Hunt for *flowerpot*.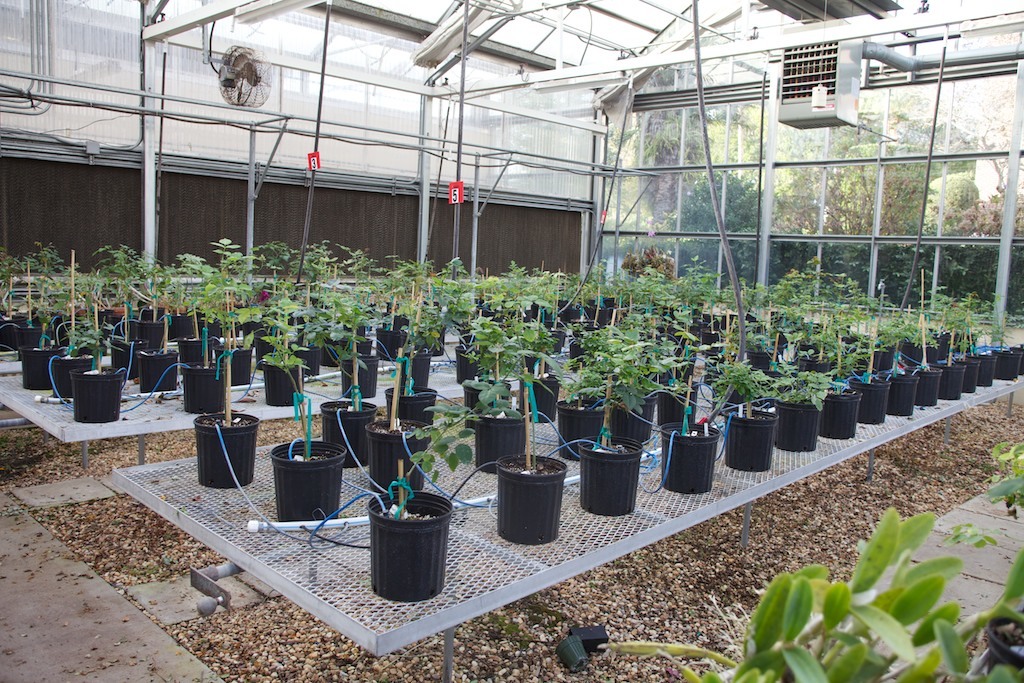
Hunted down at (left=394, top=342, right=432, bottom=389).
